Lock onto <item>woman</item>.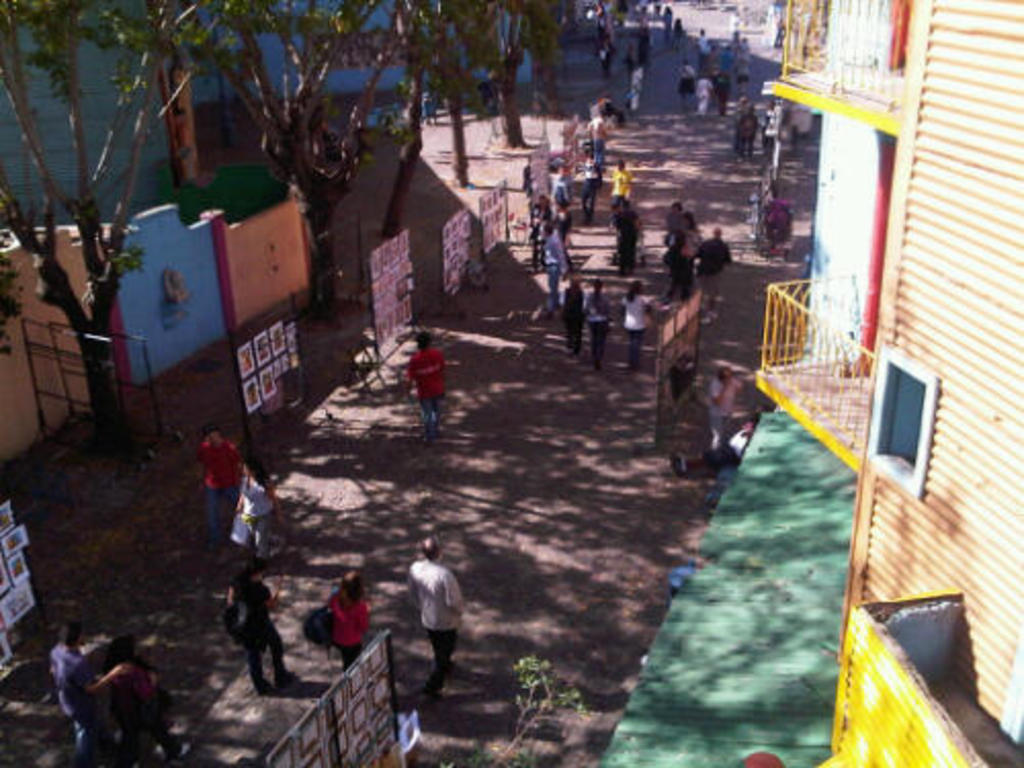
Locked: locate(557, 272, 588, 358).
